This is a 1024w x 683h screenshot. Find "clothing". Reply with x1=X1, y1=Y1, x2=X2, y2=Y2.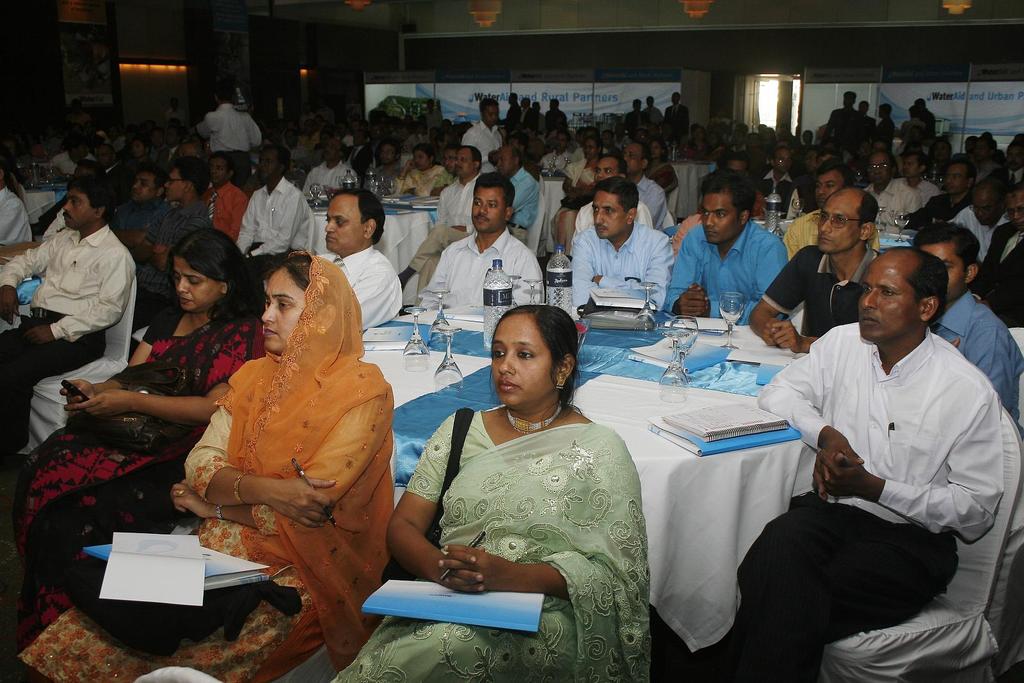
x1=0, y1=185, x2=29, y2=246.
